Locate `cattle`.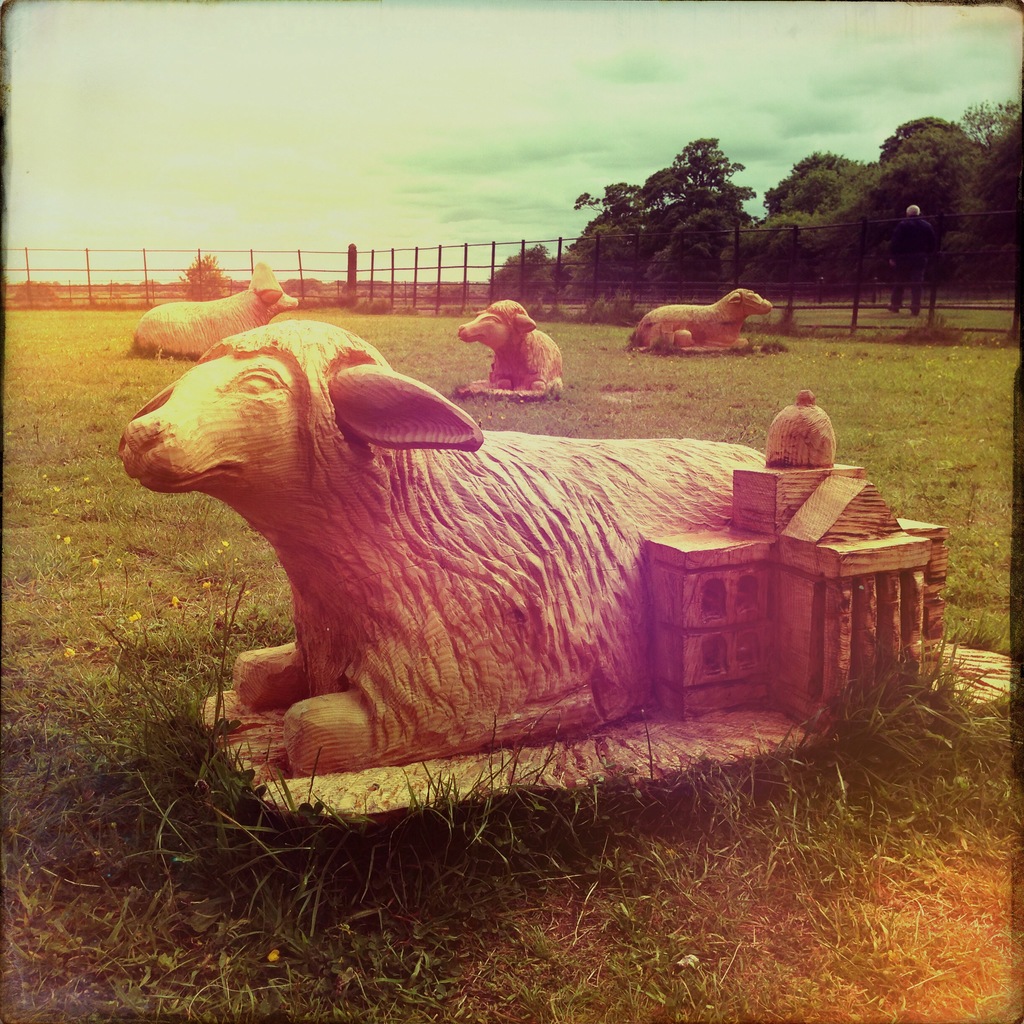
Bounding box: bbox=(128, 273, 298, 352).
